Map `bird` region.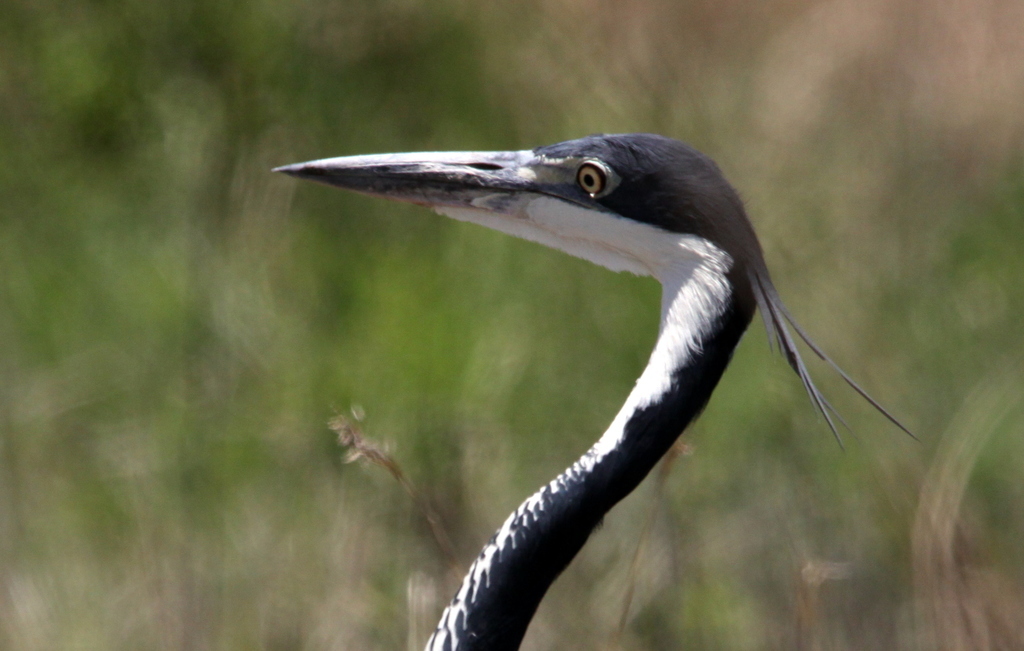
Mapped to 253:128:933:607.
